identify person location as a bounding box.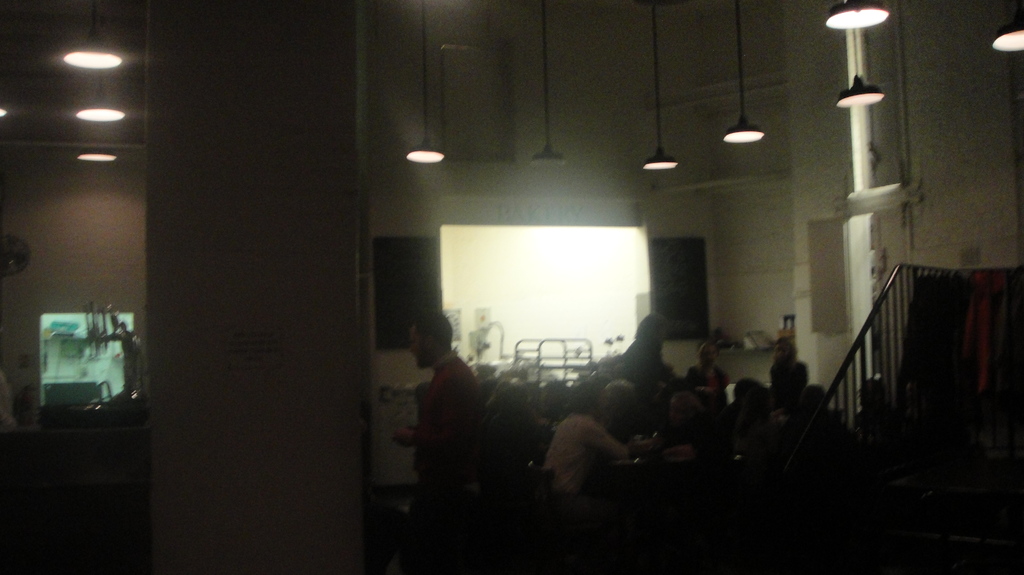
box=[403, 299, 486, 507].
